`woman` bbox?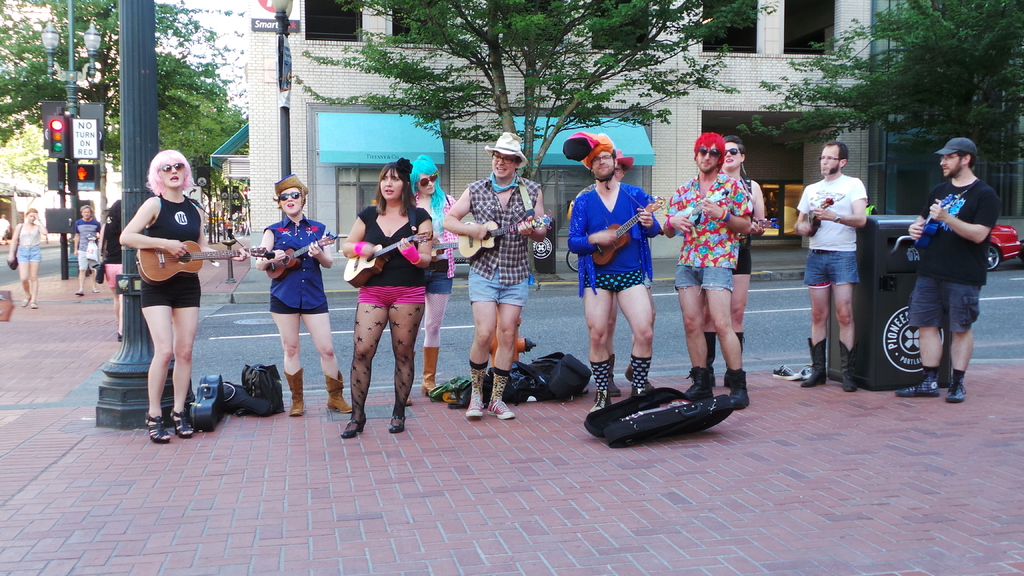
[6,212,47,312]
